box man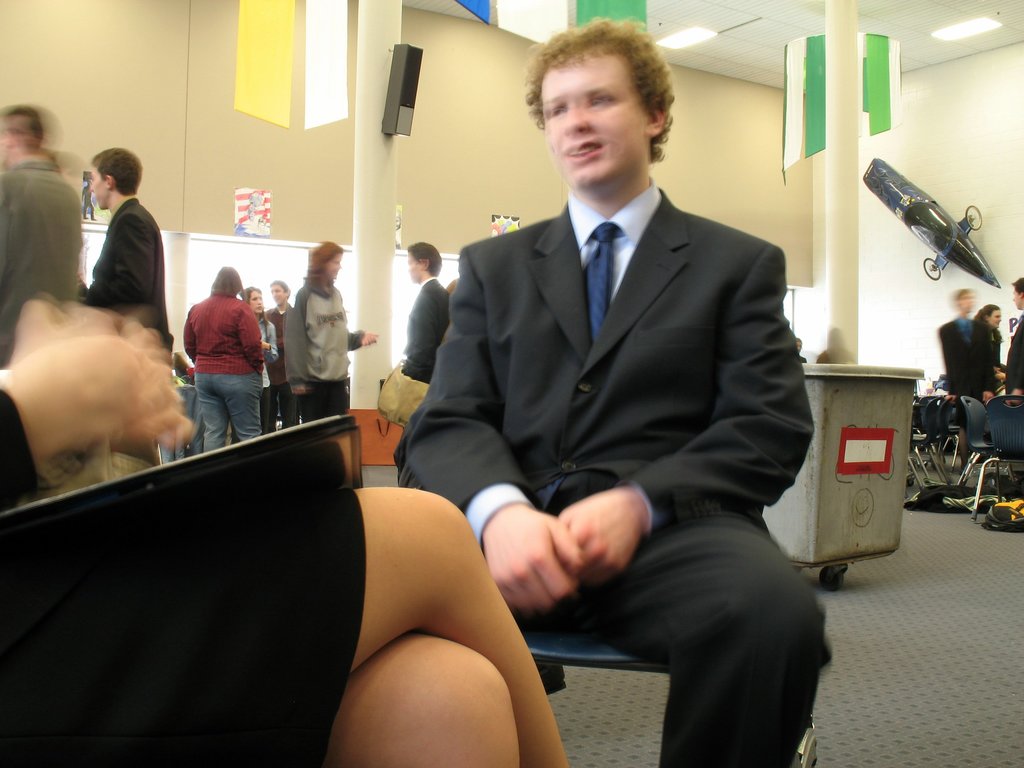
<bbox>395, 241, 456, 491</bbox>
